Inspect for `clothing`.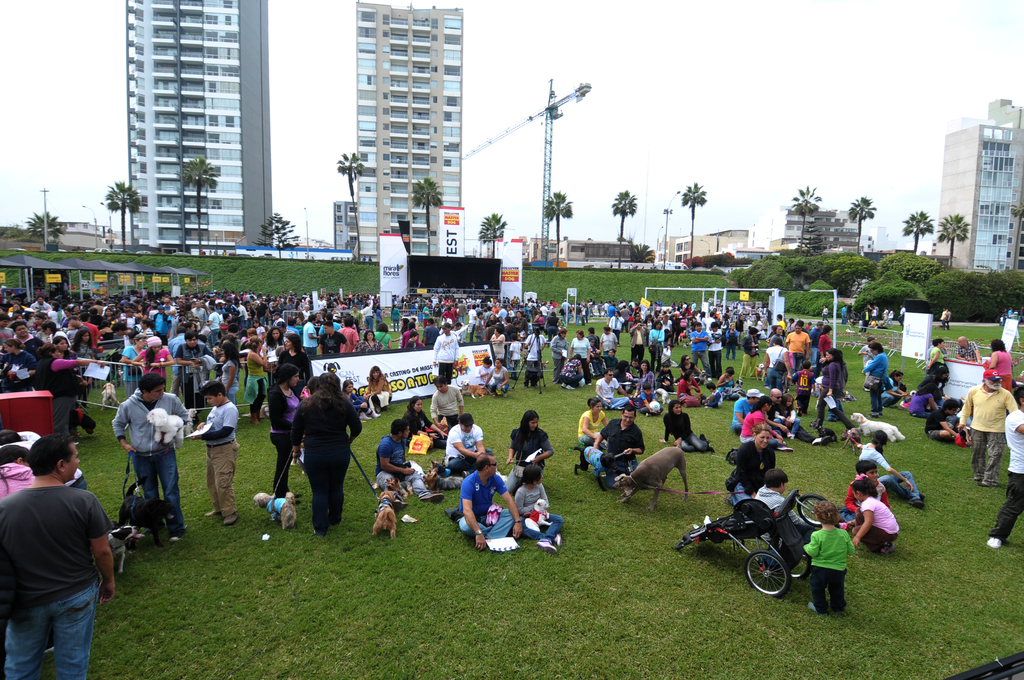
Inspection: l=557, t=359, r=584, b=386.
